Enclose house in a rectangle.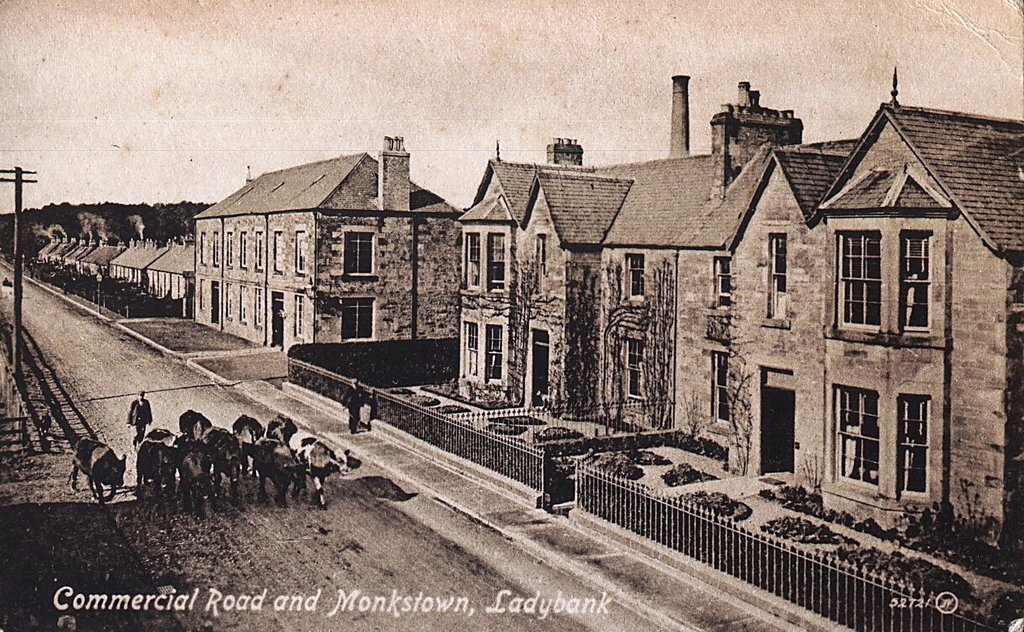
[696,88,1023,547].
